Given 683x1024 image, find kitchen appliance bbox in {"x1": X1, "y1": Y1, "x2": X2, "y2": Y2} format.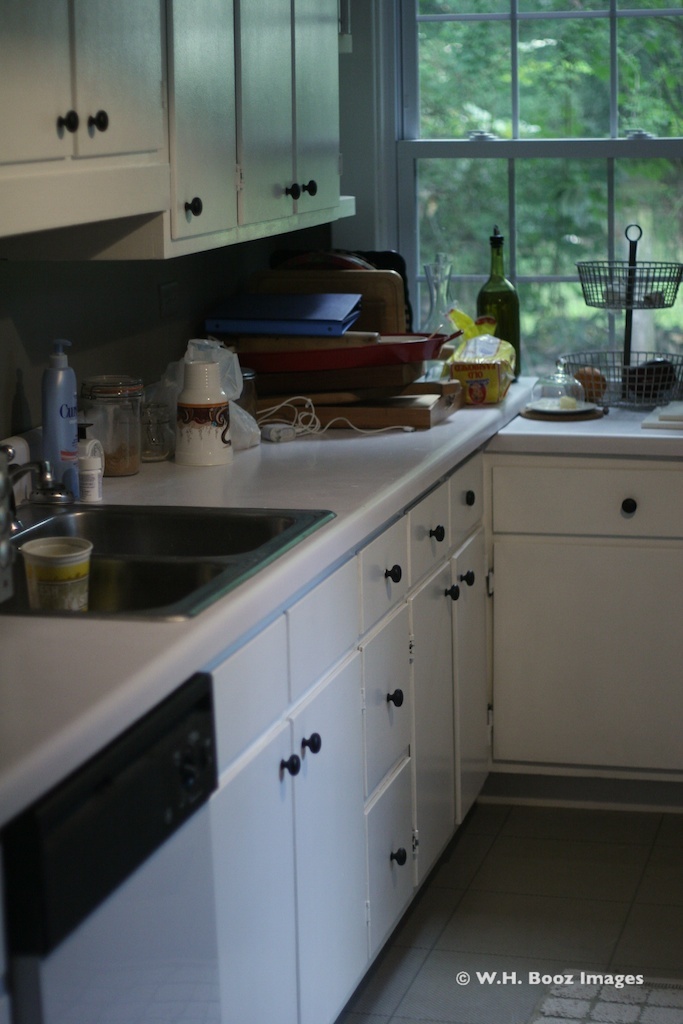
{"x1": 0, "y1": 673, "x2": 225, "y2": 1023}.
